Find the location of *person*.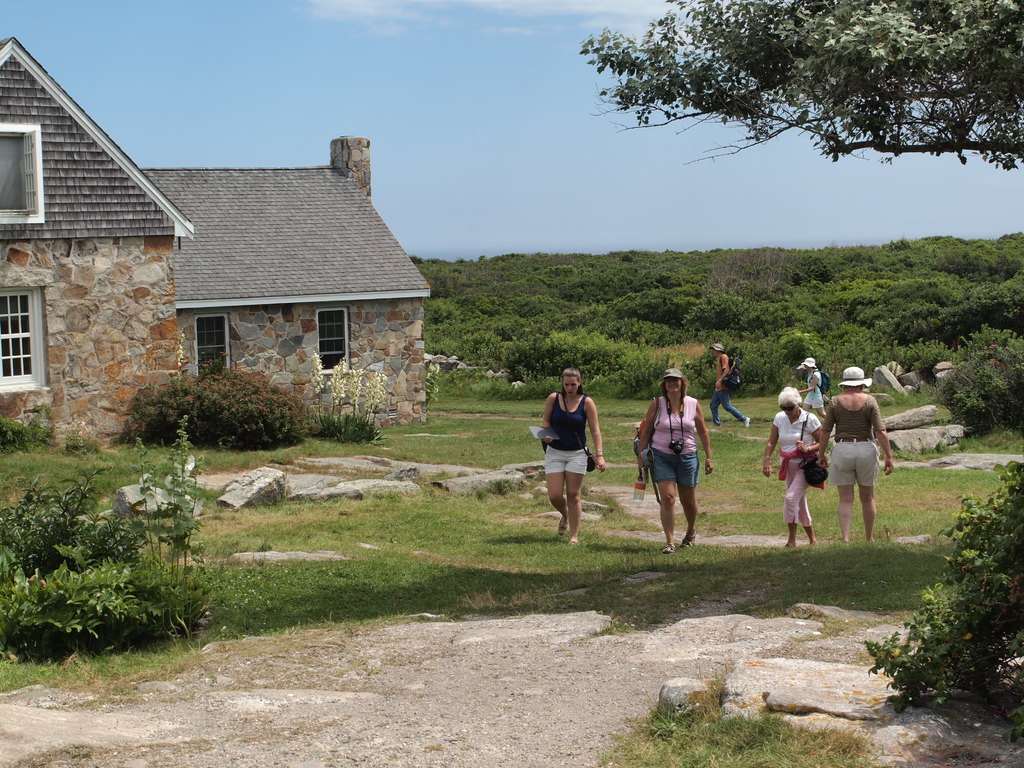
Location: 715 341 752 428.
